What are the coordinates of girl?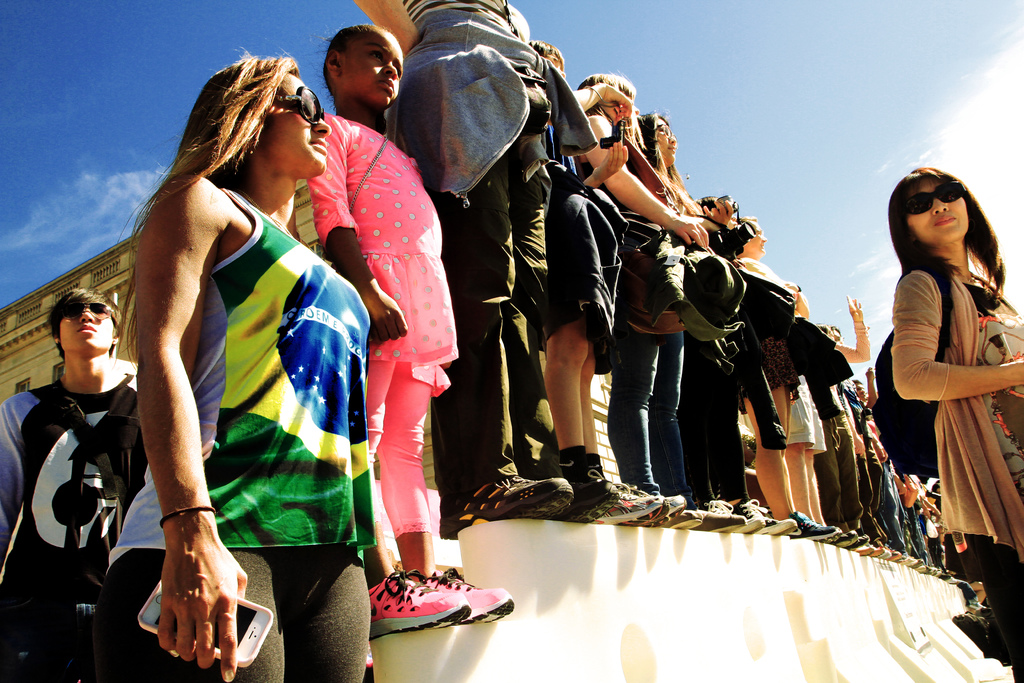
left=303, top=22, right=514, bottom=645.
